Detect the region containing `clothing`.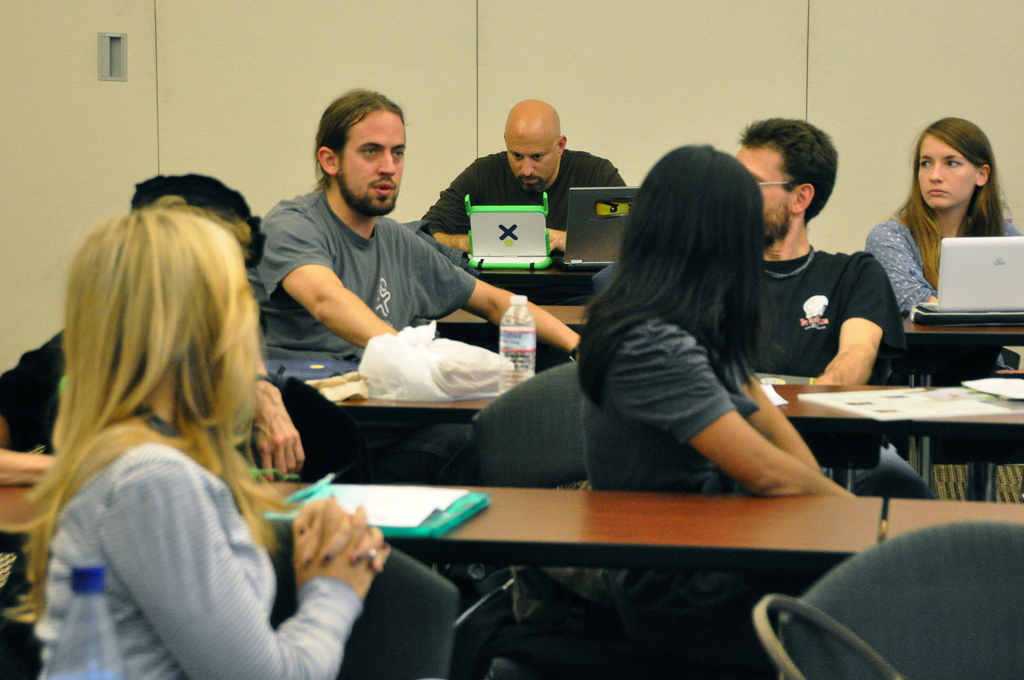
crop(415, 150, 632, 254).
